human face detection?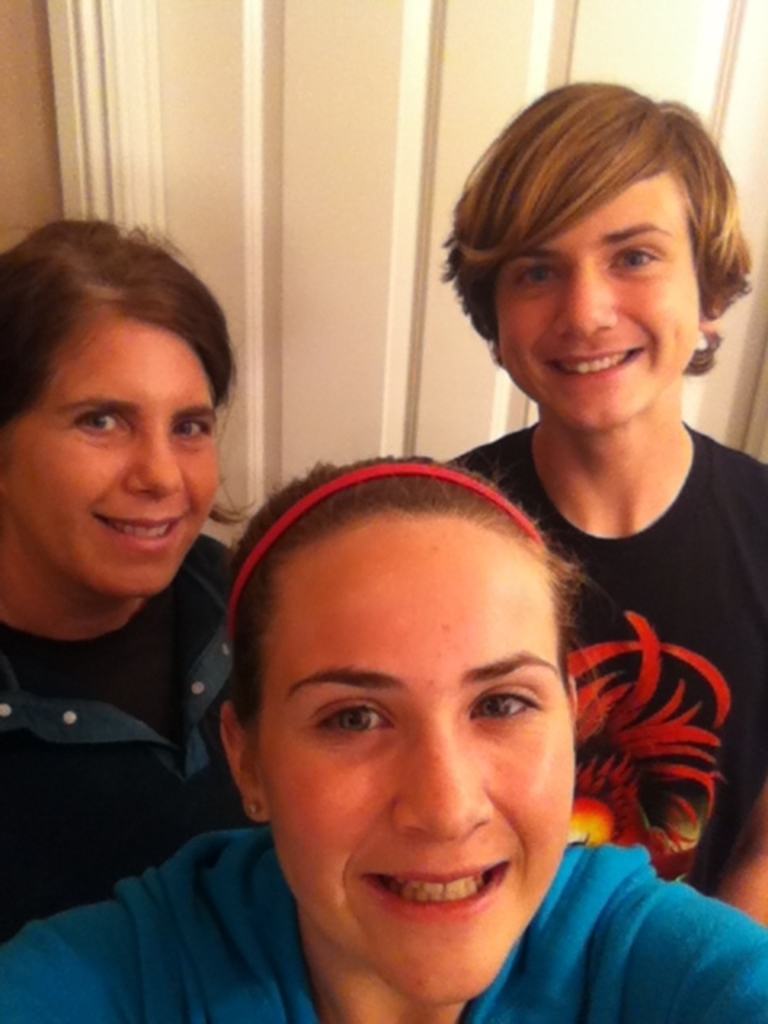
pyautogui.locateOnScreen(3, 322, 221, 597)
